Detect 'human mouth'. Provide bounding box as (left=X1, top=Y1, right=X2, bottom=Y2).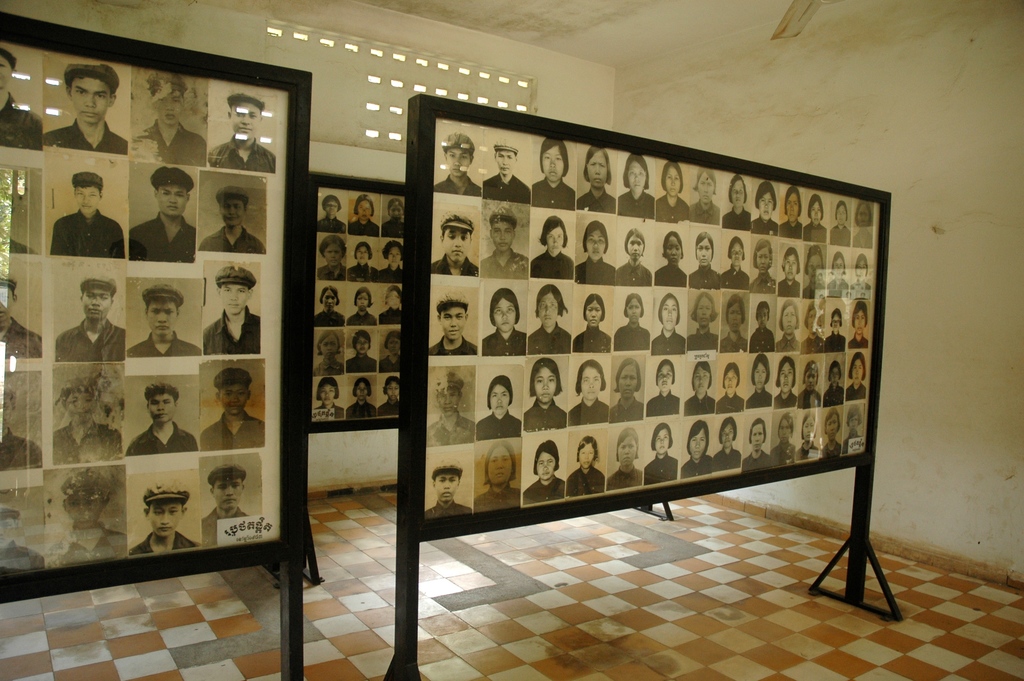
(left=451, top=248, right=462, bottom=258).
